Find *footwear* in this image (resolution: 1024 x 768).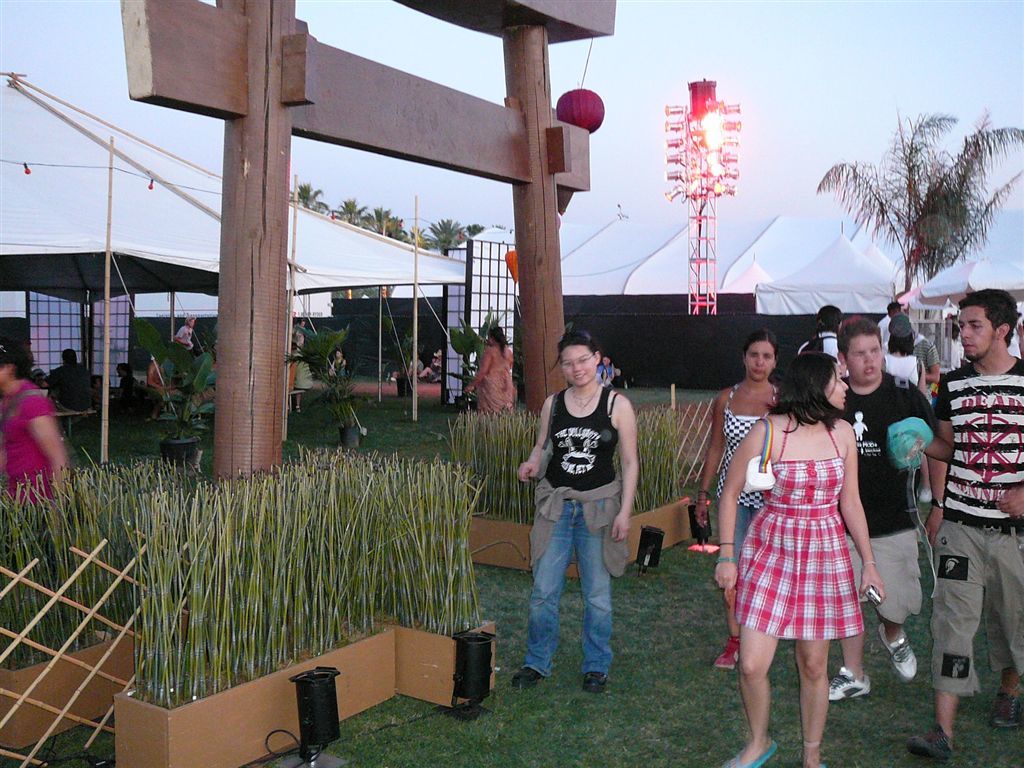
x1=715 y1=634 x2=740 y2=669.
